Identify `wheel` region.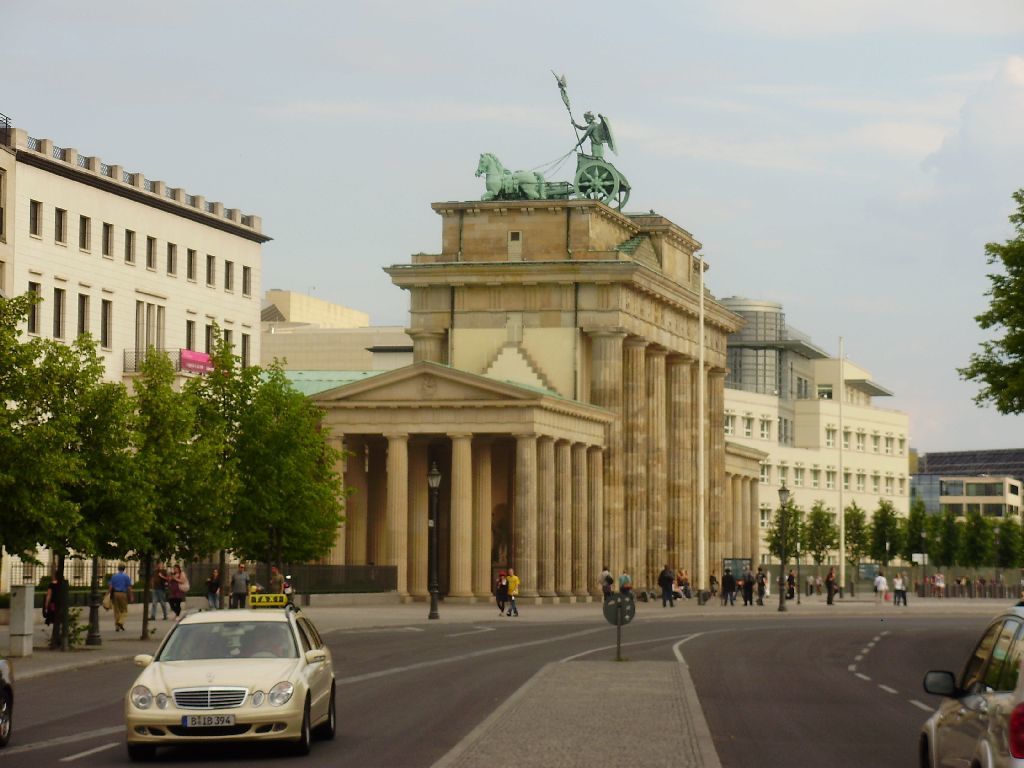
Region: locate(595, 187, 628, 212).
